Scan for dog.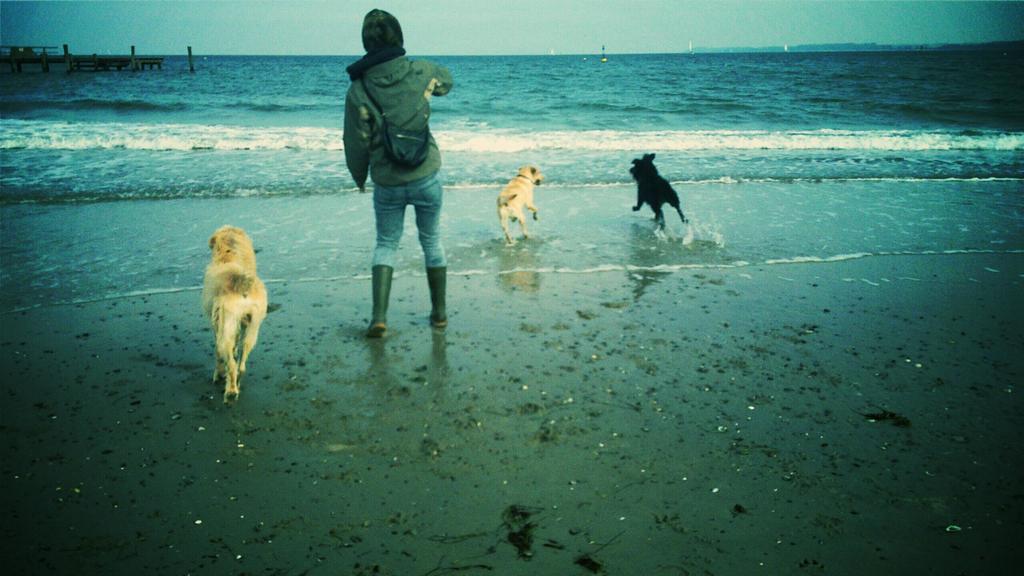
Scan result: (x1=627, y1=154, x2=686, y2=230).
